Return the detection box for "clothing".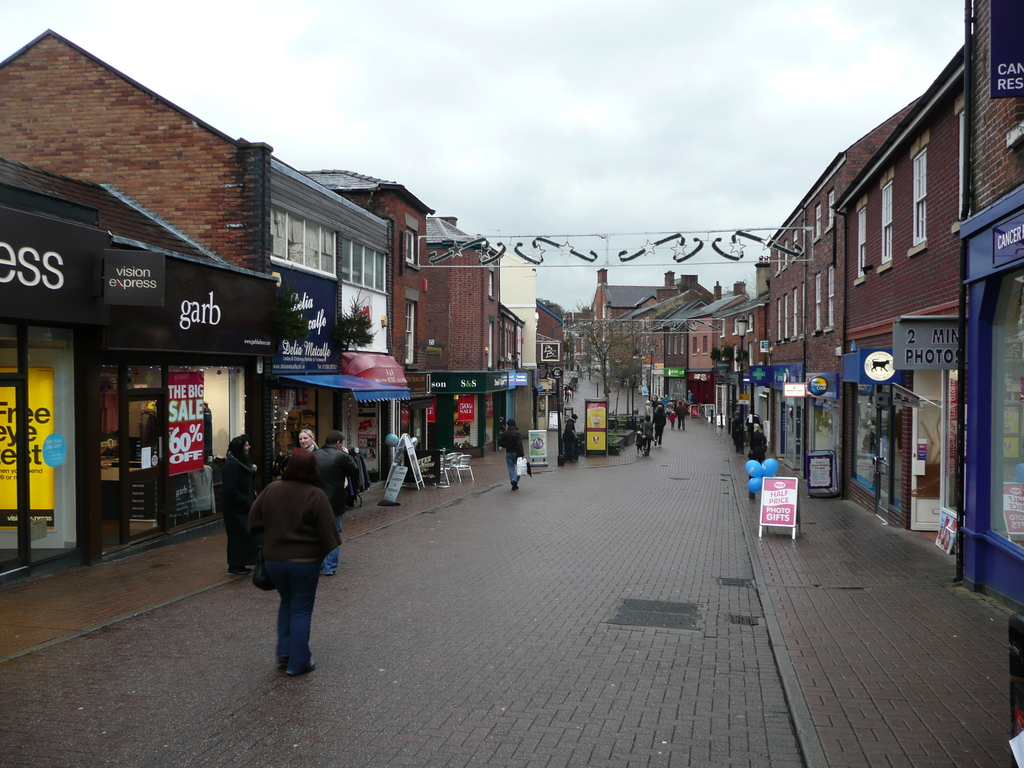
region(747, 428, 768, 460).
